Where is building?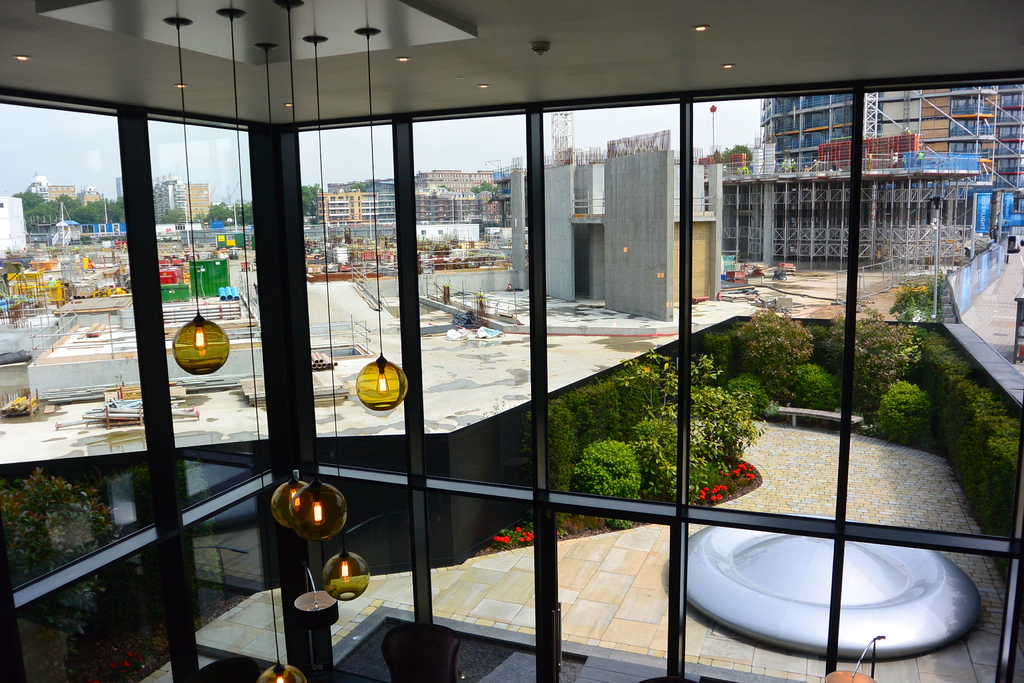
[left=720, top=86, right=1023, bottom=265].
